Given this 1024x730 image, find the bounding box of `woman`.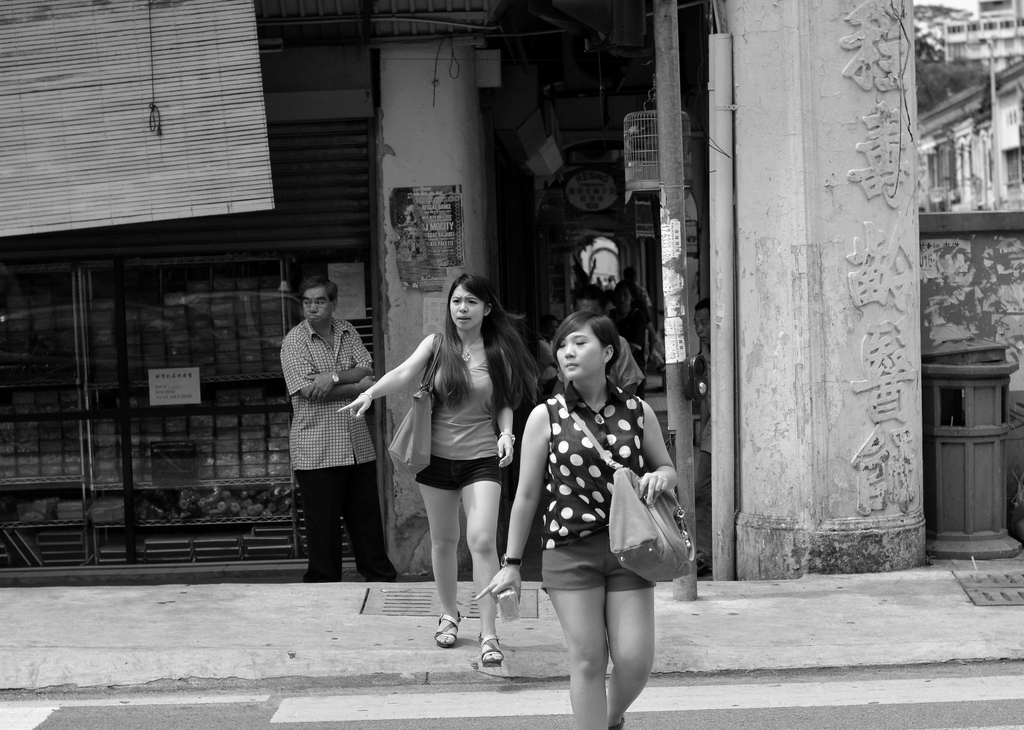
(x1=333, y1=278, x2=540, y2=677).
